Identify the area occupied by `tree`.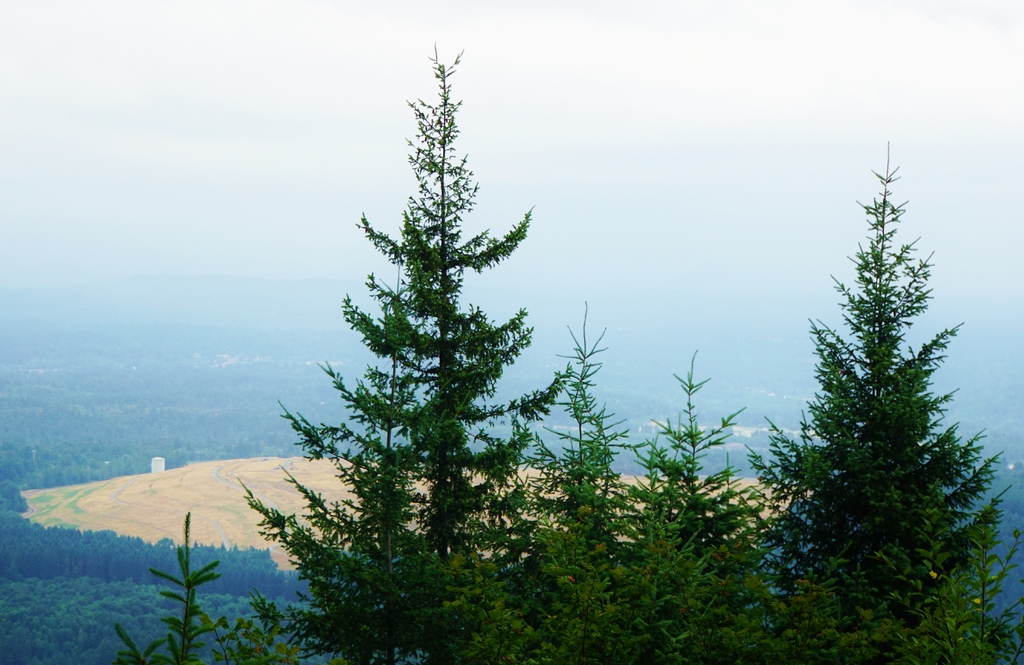
Area: left=116, top=39, right=1023, bottom=664.
